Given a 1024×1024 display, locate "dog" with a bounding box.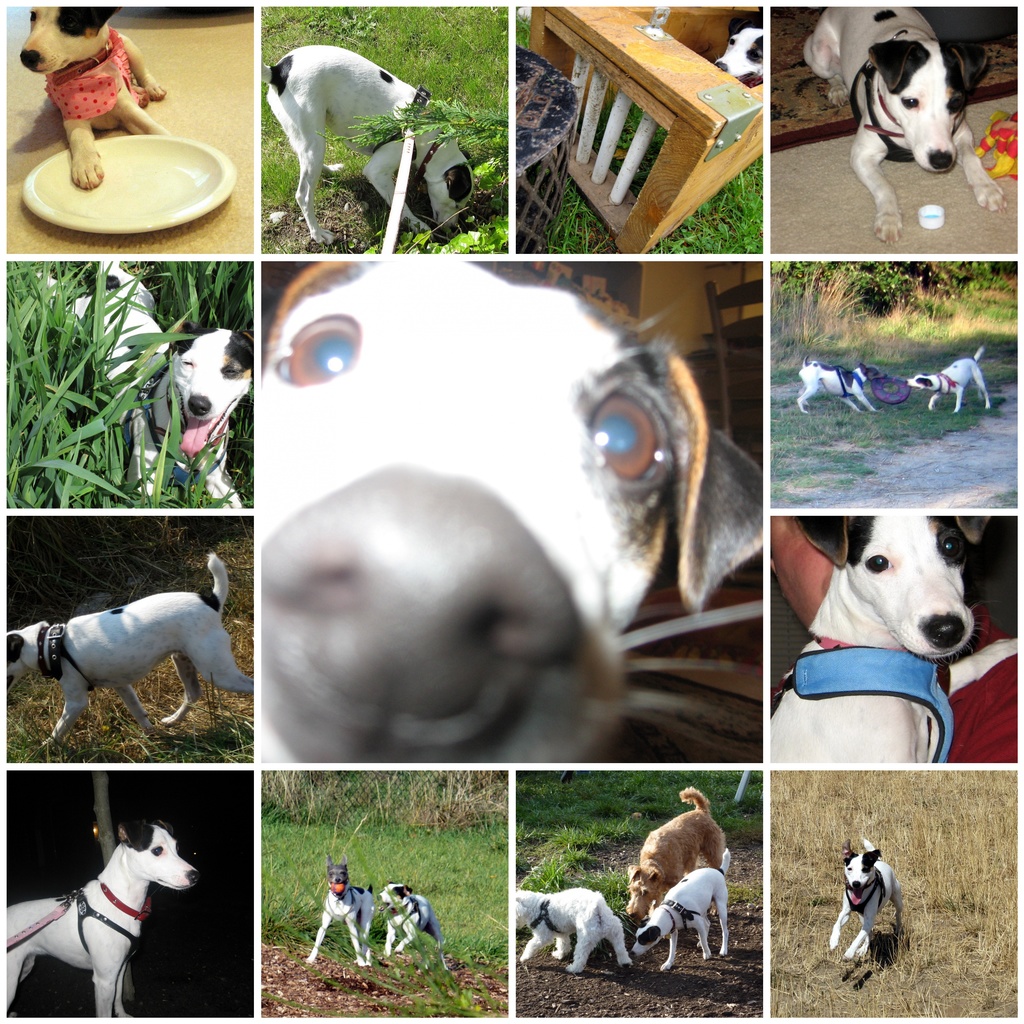
Located: [left=630, top=844, right=732, bottom=973].
